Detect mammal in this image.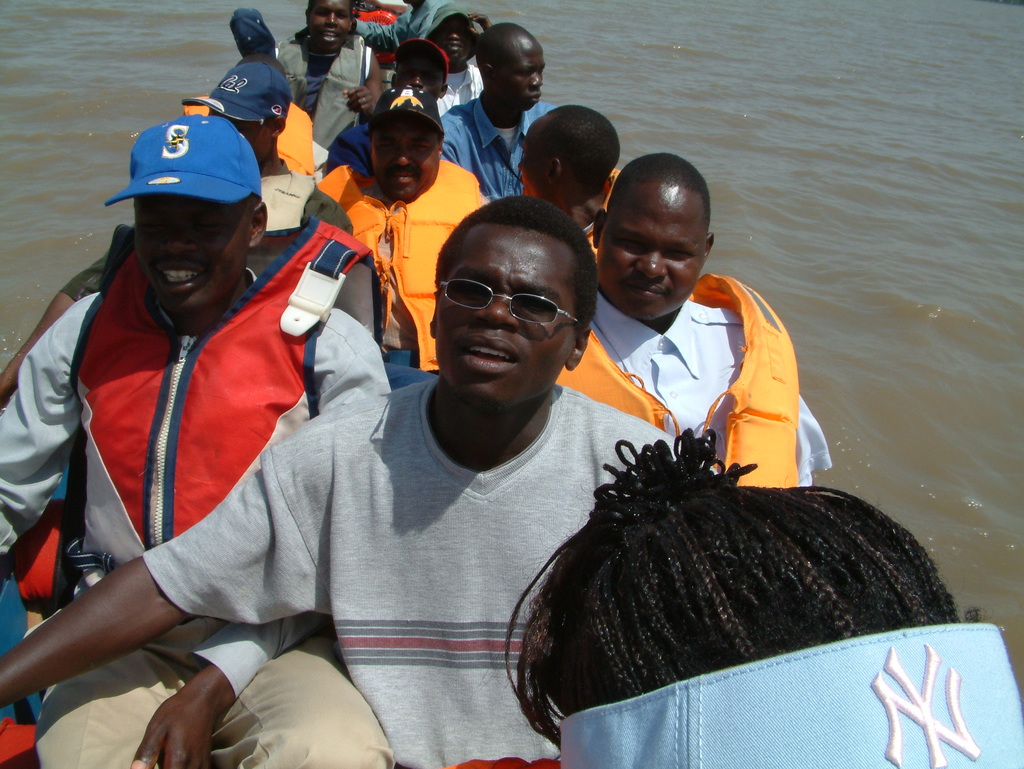
Detection: select_region(268, 0, 392, 145).
